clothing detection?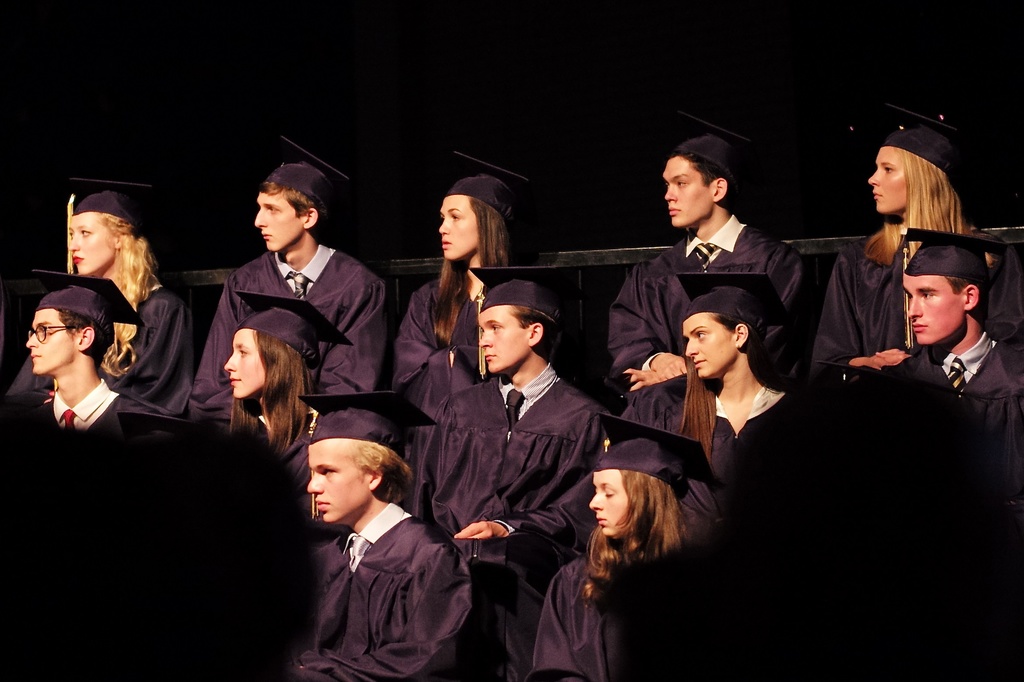
bbox=[381, 278, 550, 418]
